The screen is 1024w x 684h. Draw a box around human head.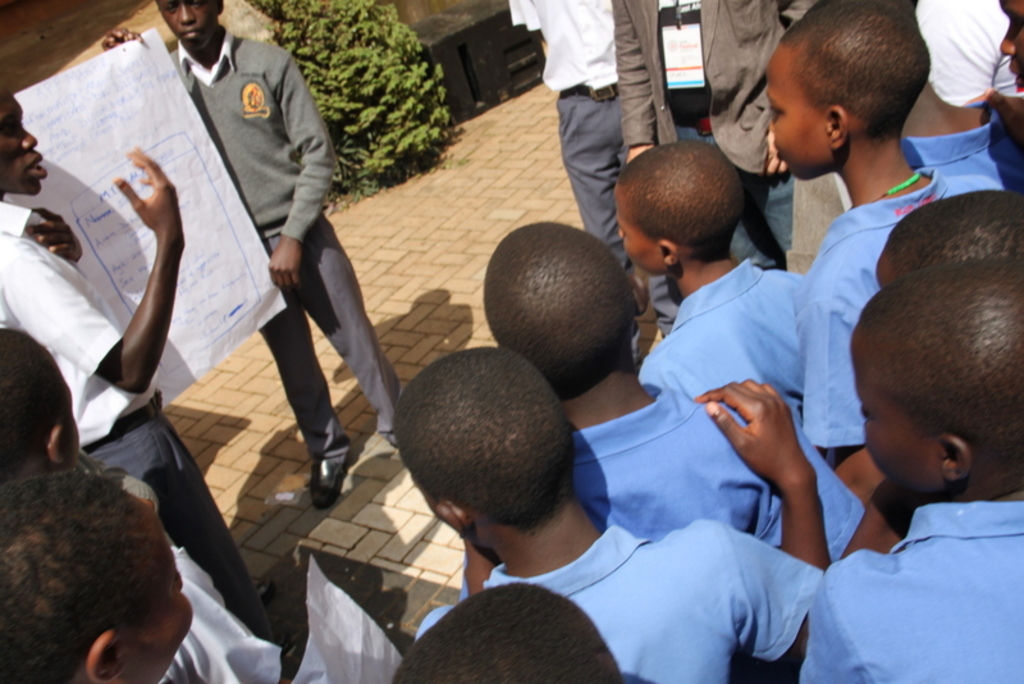
(0, 474, 191, 683).
